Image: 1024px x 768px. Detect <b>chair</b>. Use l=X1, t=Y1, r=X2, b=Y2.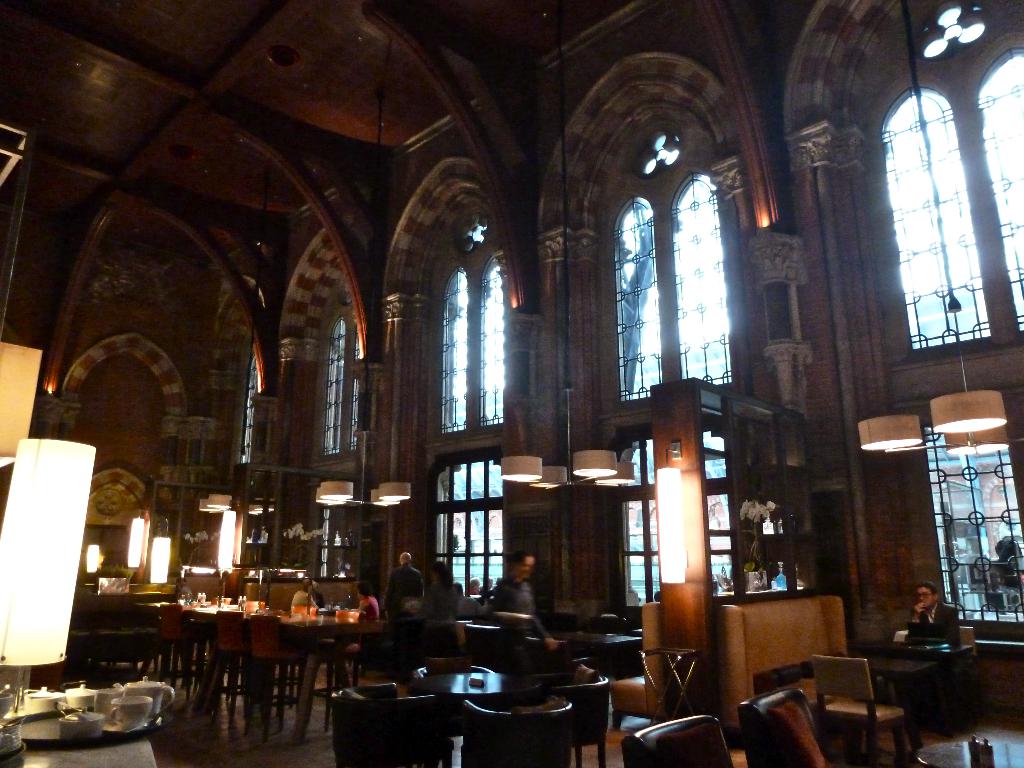
l=250, t=615, r=313, b=744.
